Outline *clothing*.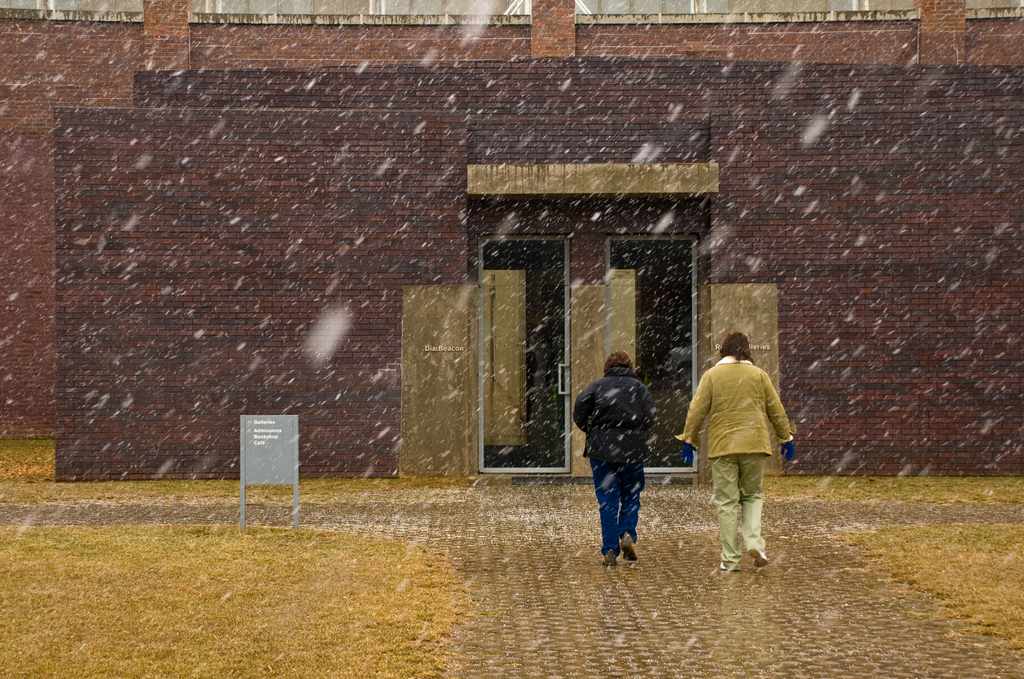
Outline: select_region(696, 340, 798, 552).
